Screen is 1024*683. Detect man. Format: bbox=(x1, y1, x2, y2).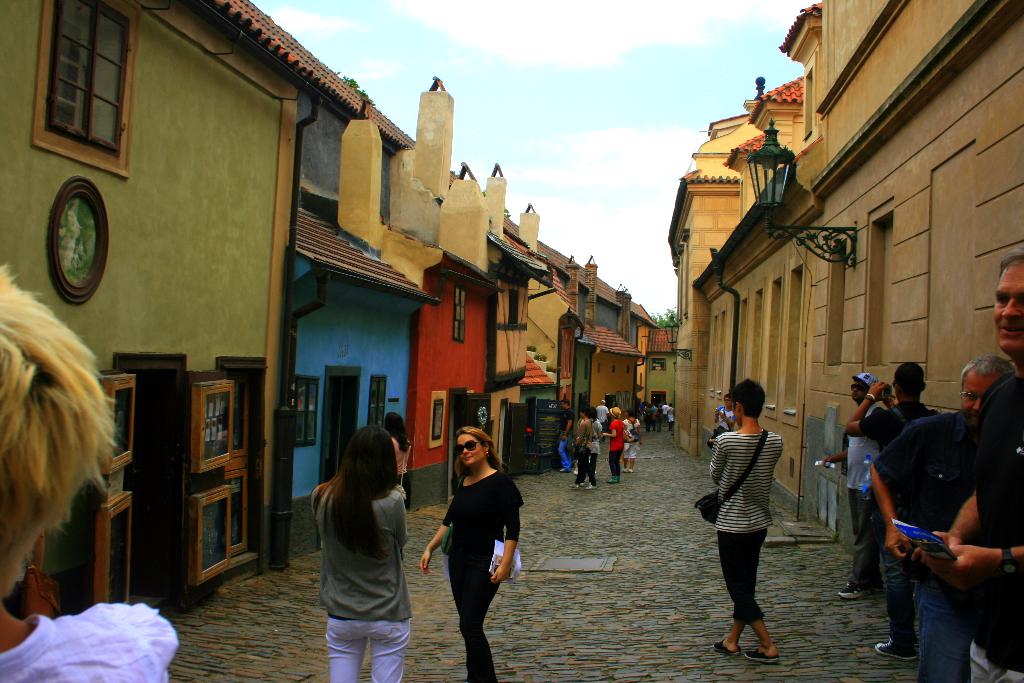
bbox=(593, 400, 611, 441).
